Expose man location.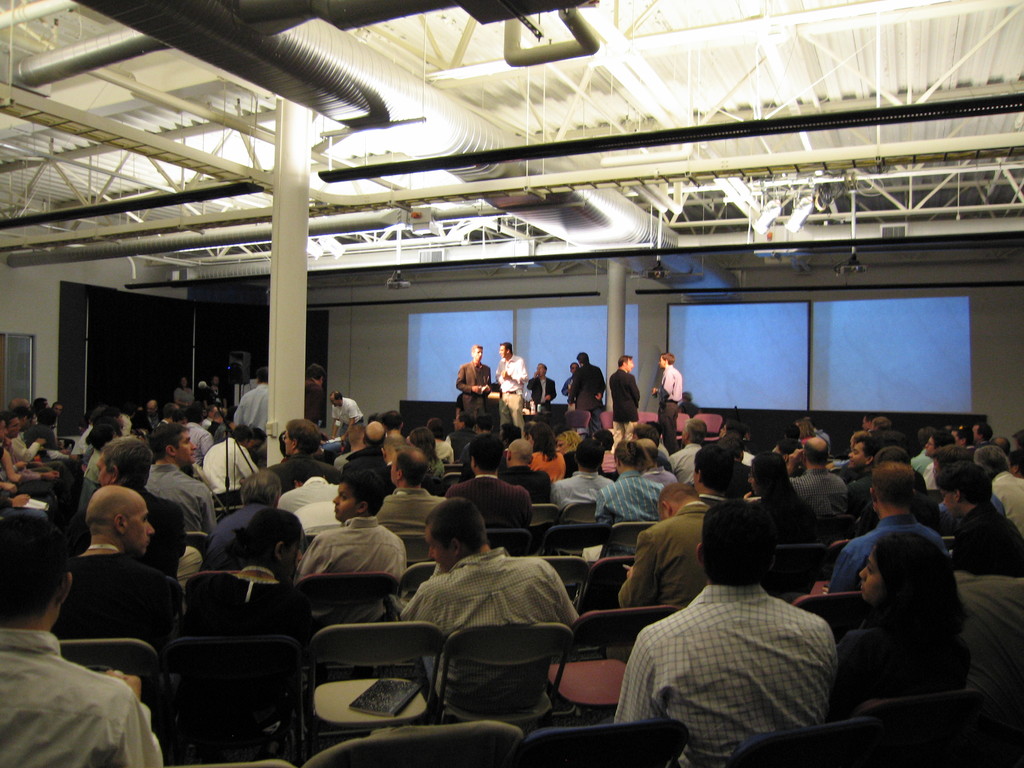
Exposed at region(671, 416, 712, 490).
